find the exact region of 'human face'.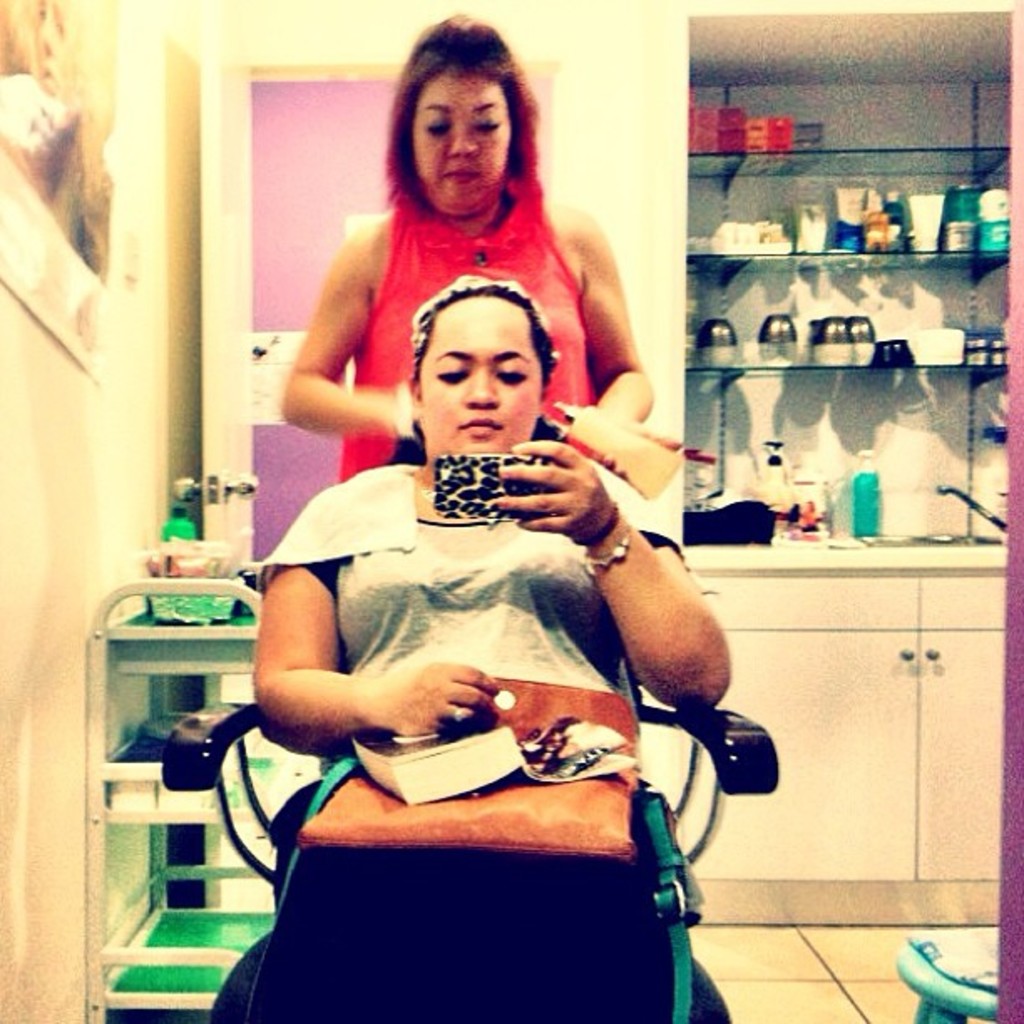
Exact region: region(417, 80, 510, 206).
